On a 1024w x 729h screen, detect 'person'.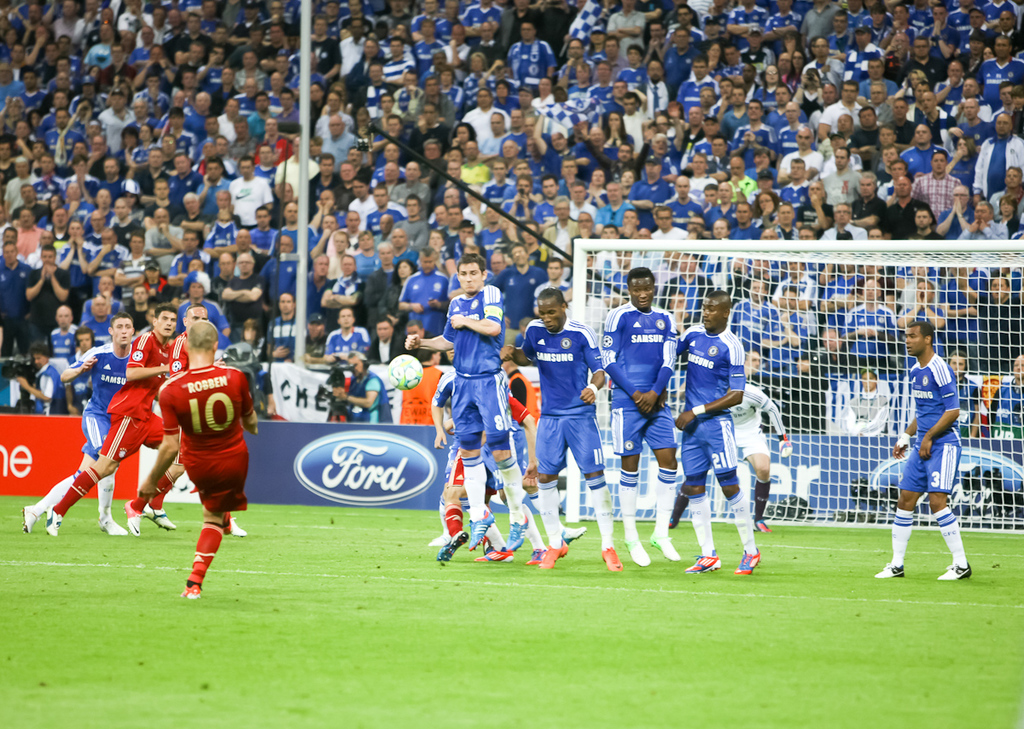
bbox=[972, 108, 1023, 205].
